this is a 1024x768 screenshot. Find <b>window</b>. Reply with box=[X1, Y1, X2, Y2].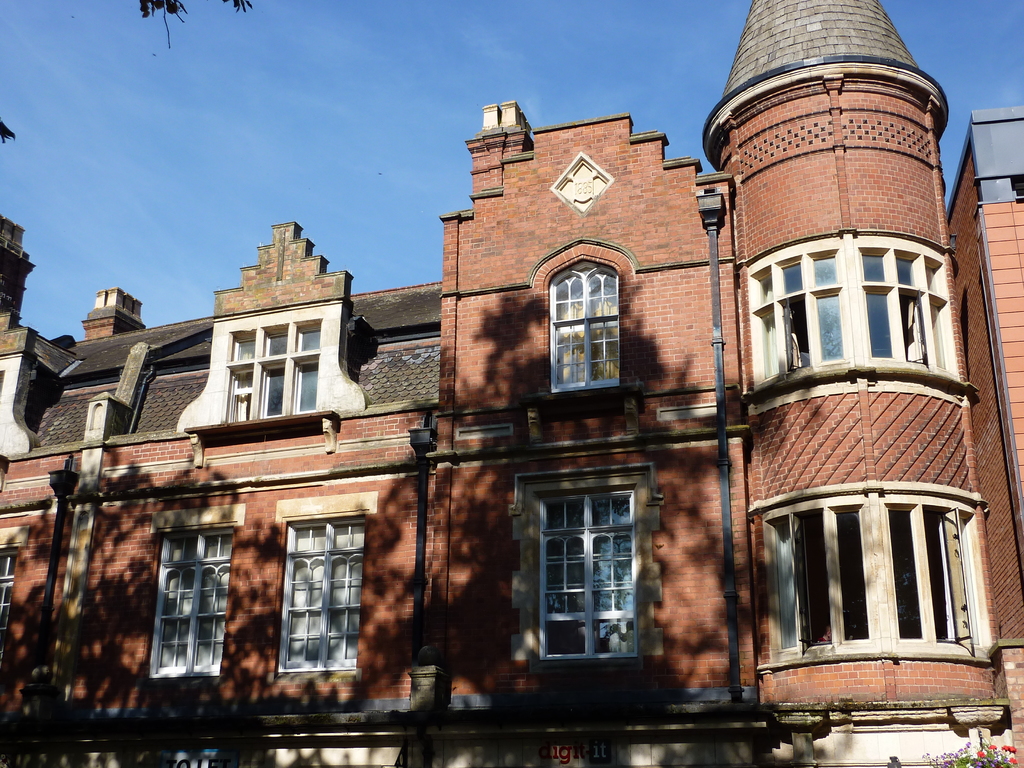
box=[549, 261, 625, 393].
